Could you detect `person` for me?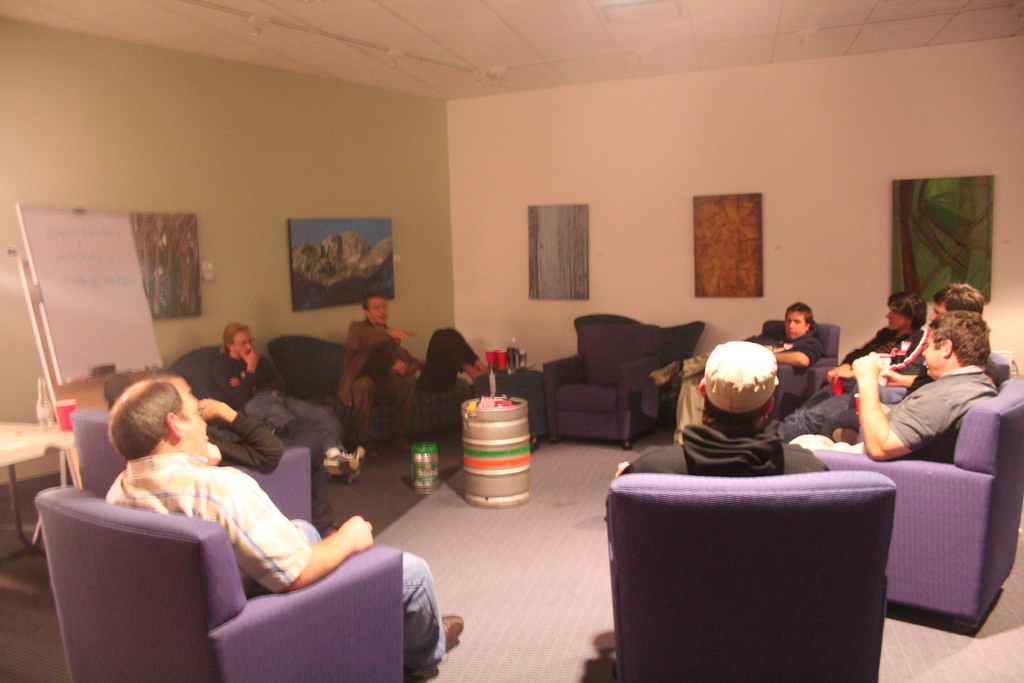
Detection result: bbox(616, 342, 825, 477).
